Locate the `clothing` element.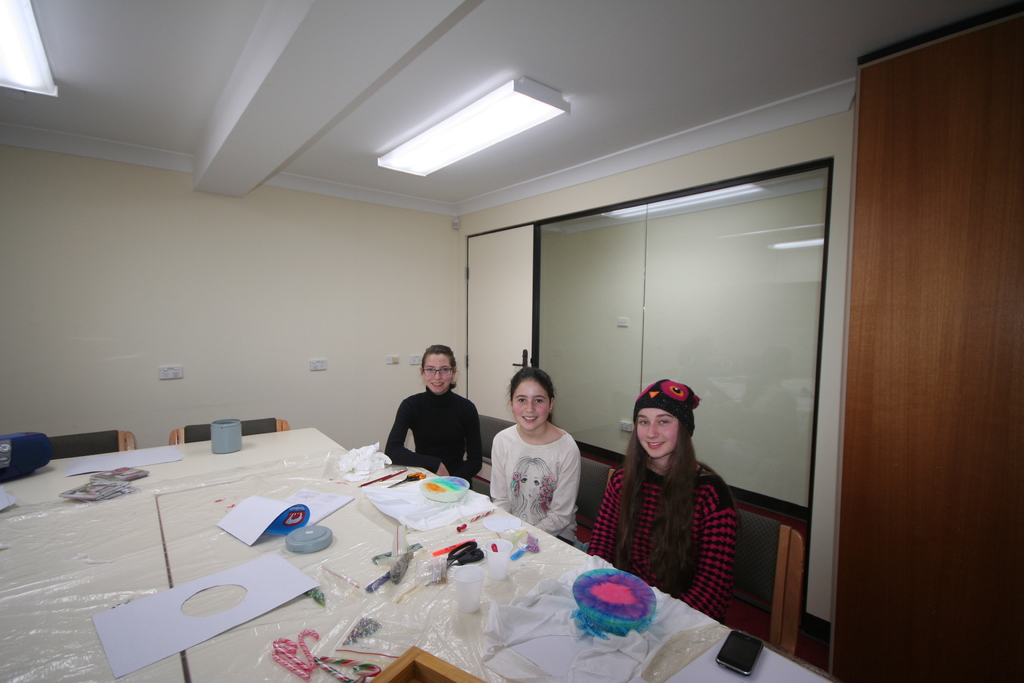
Element bbox: region(492, 422, 594, 539).
